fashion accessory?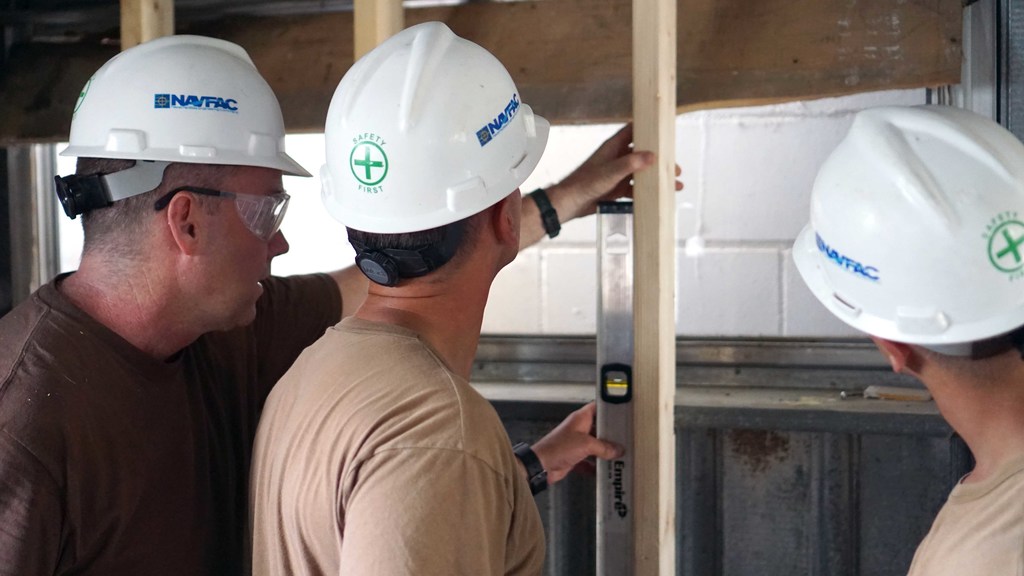
513, 436, 555, 497
